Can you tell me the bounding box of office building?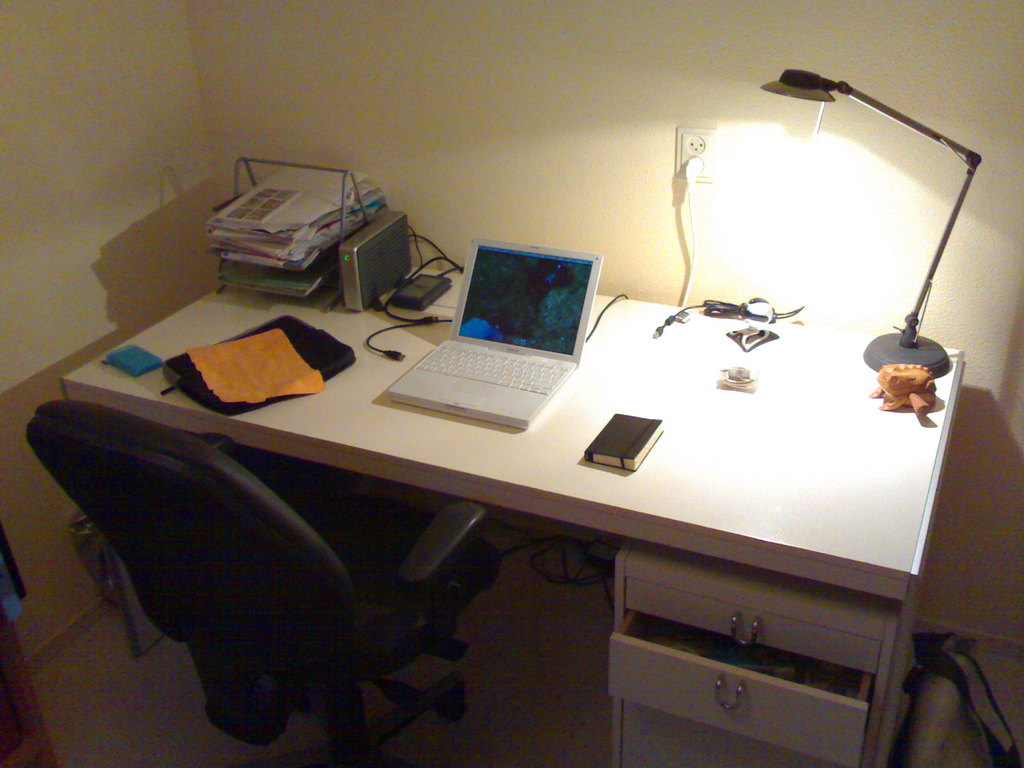
box=[0, 0, 1023, 767].
